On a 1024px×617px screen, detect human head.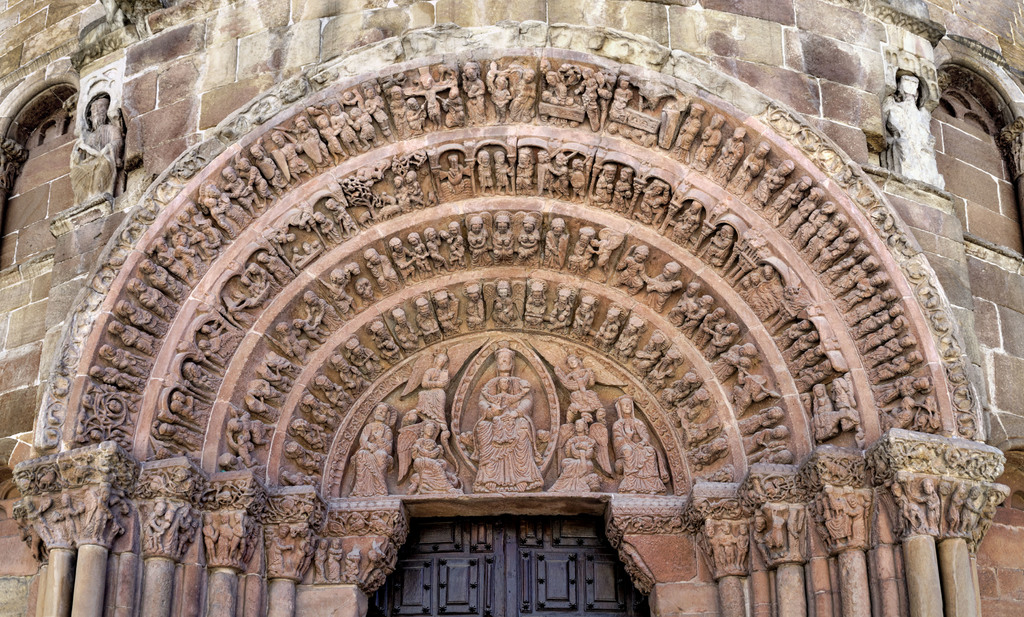
<box>221,164,235,184</box>.
